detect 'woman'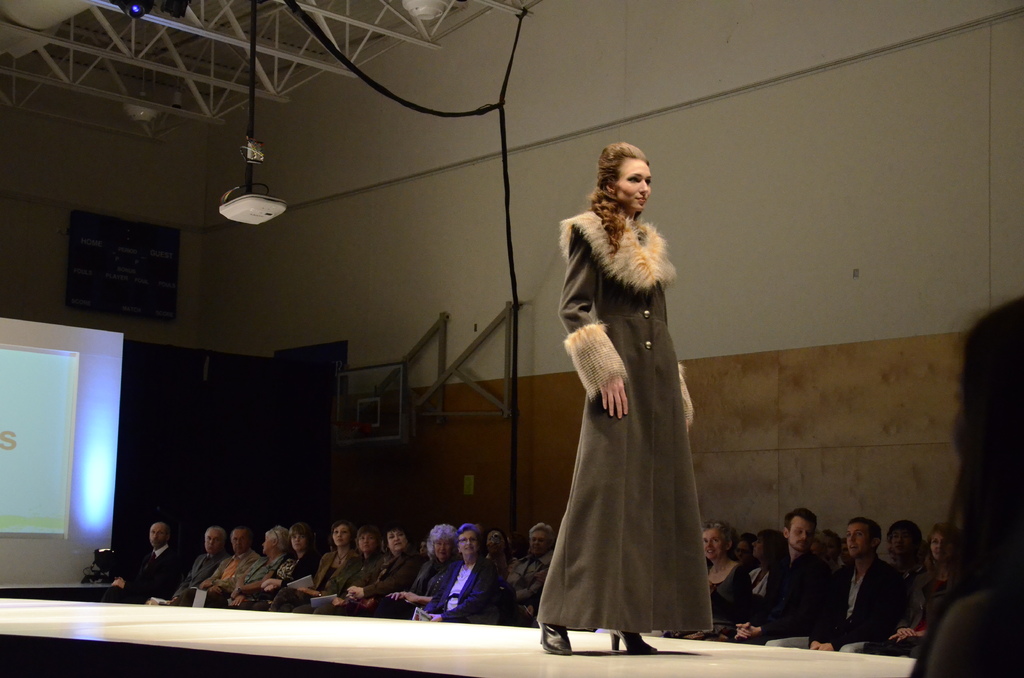
rect(203, 526, 287, 606)
